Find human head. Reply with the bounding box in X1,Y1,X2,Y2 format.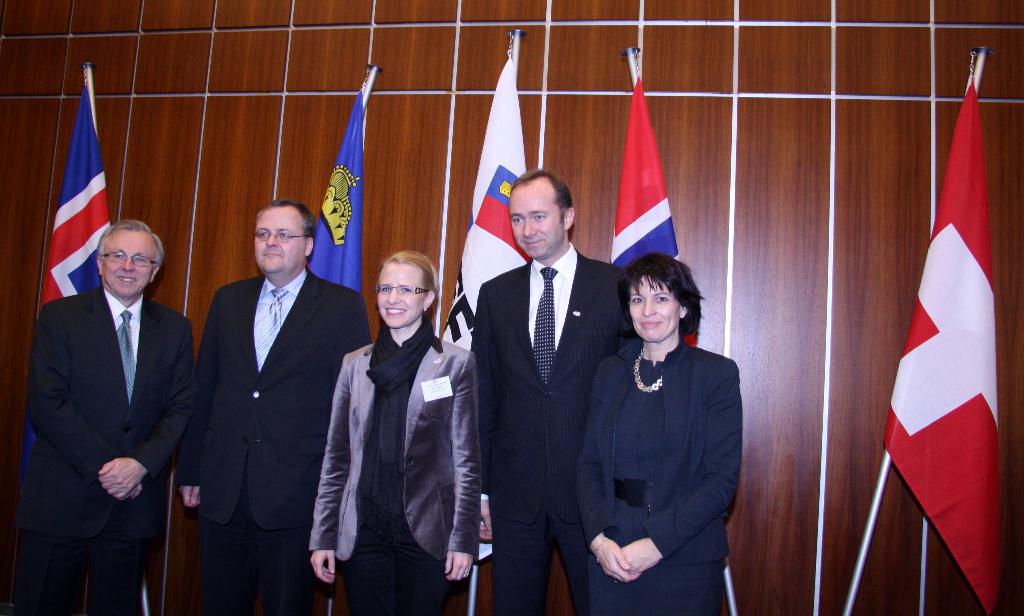
253,200,317,273.
